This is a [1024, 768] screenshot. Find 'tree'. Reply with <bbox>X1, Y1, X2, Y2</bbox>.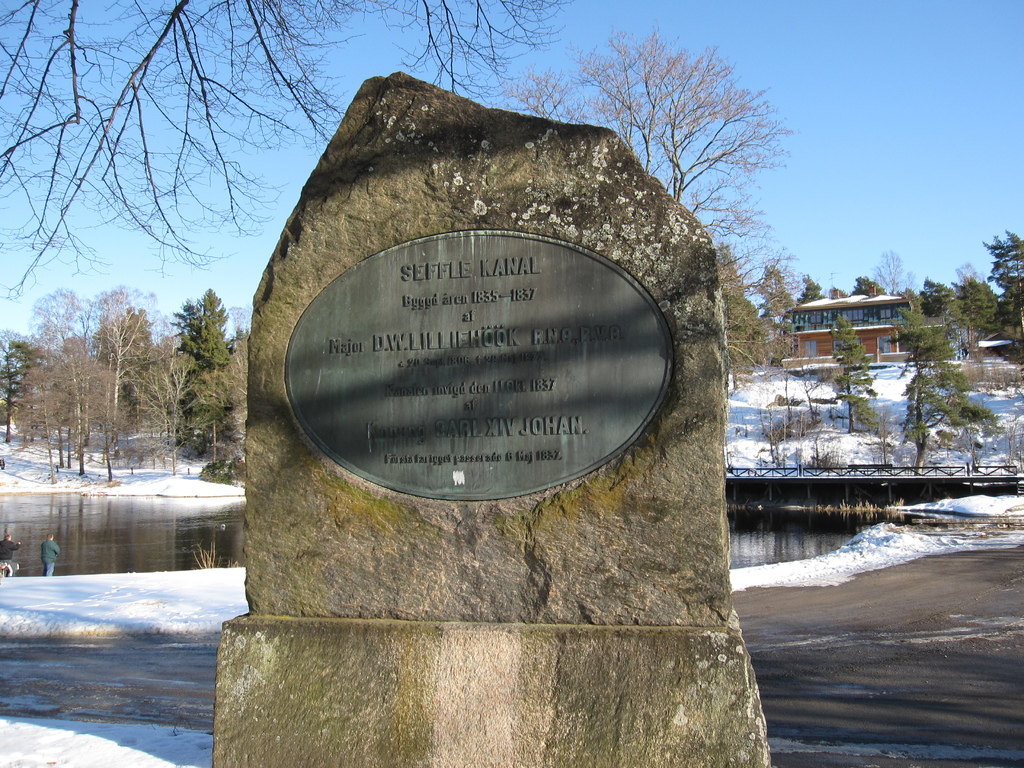
<bbox>948, 261, 1005, 342</bbox>.
